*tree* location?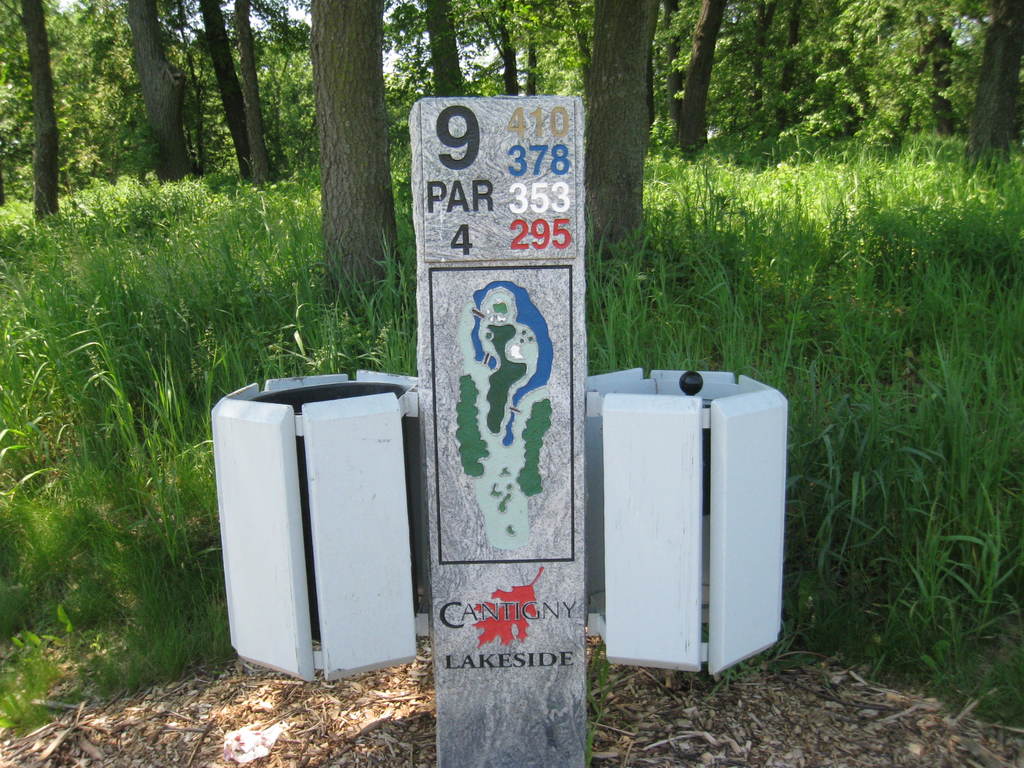
(559, 0, 590, 86)
